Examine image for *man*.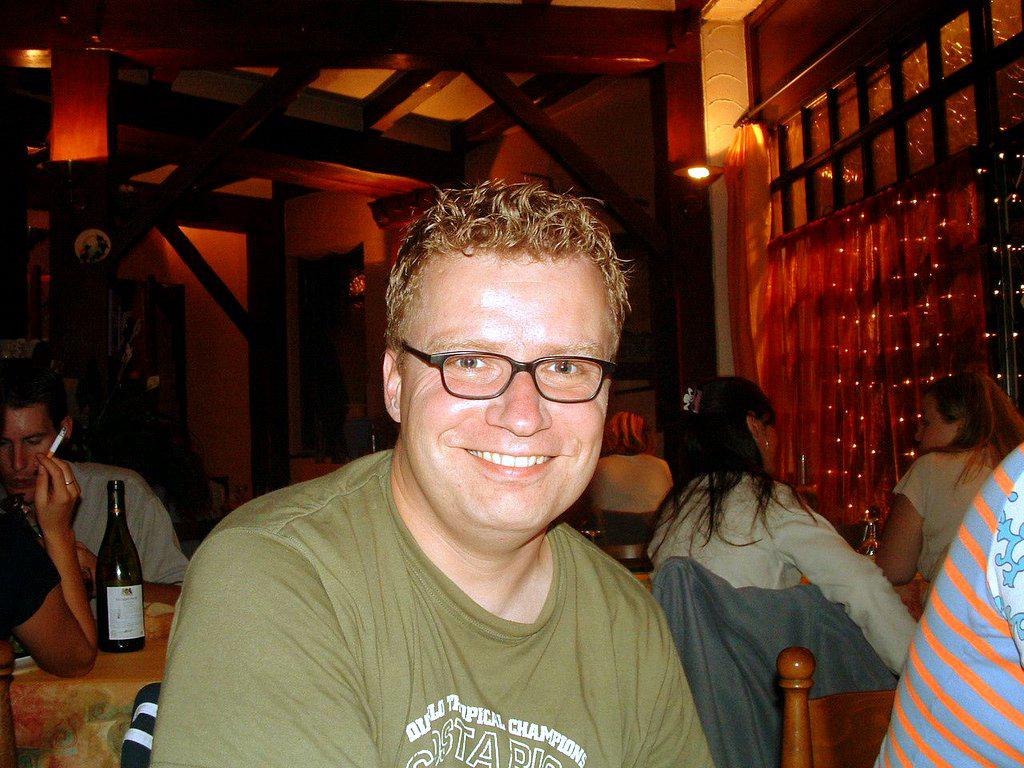
Examination result: bbox=[0, 355, 191, 598].
